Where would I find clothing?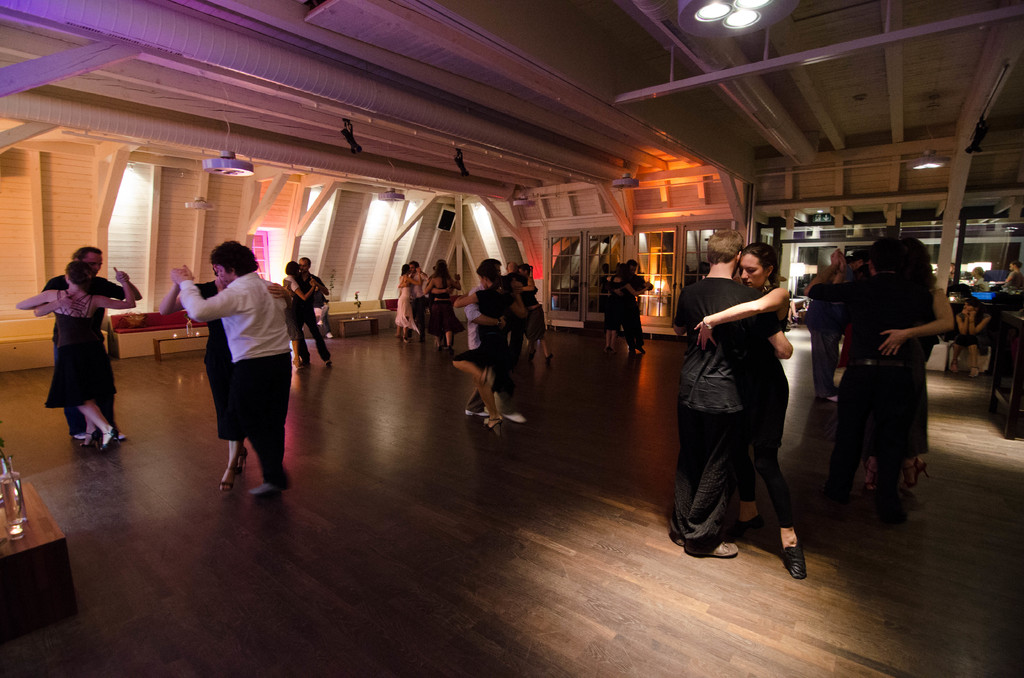
At 285:273:309:357.
